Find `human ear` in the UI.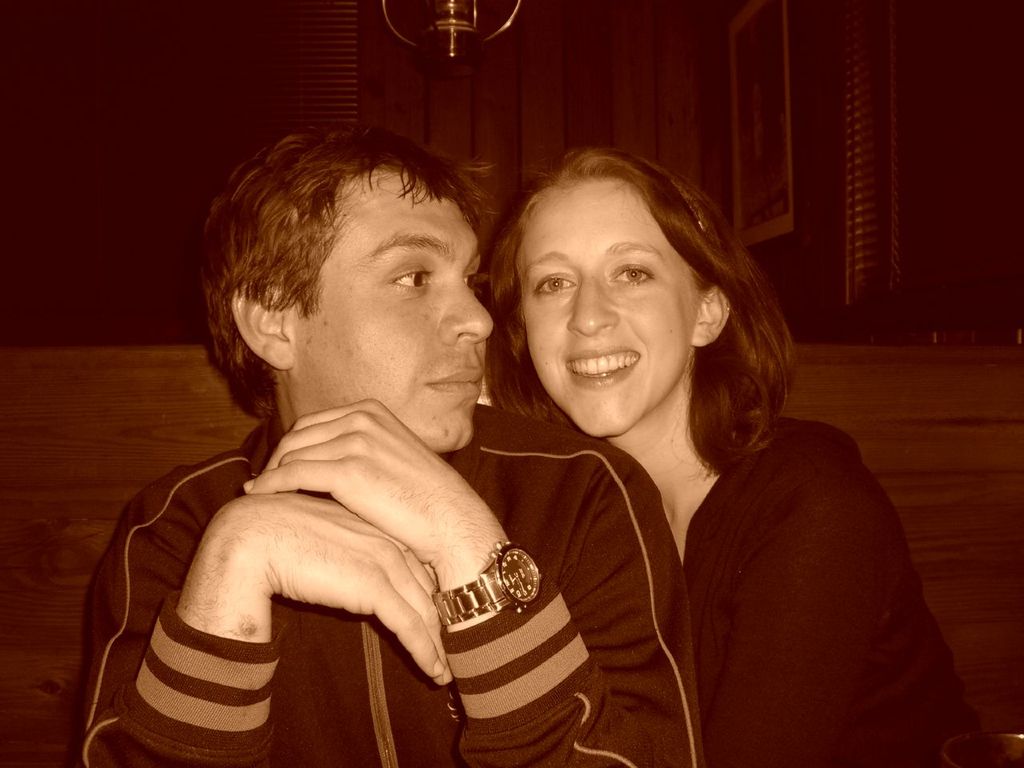
UI element at detection(229, 276, 295, 370).
